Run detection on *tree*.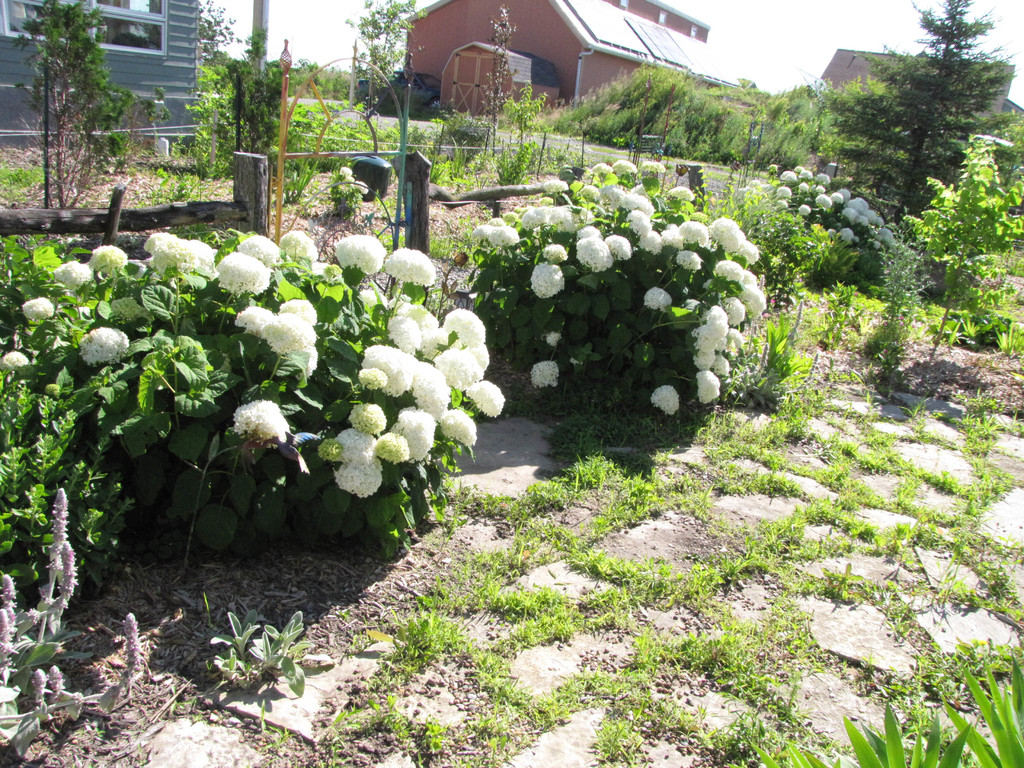
Result: region(828, 23, 996, 229).
